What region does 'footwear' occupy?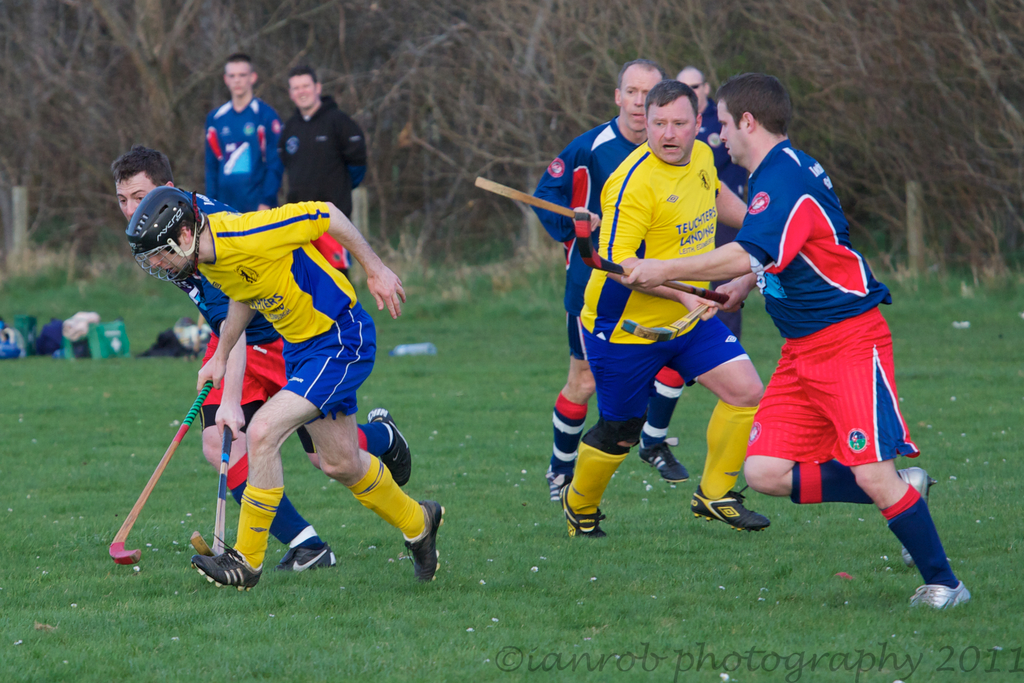
l=199, t=547, r=262, b=586.
